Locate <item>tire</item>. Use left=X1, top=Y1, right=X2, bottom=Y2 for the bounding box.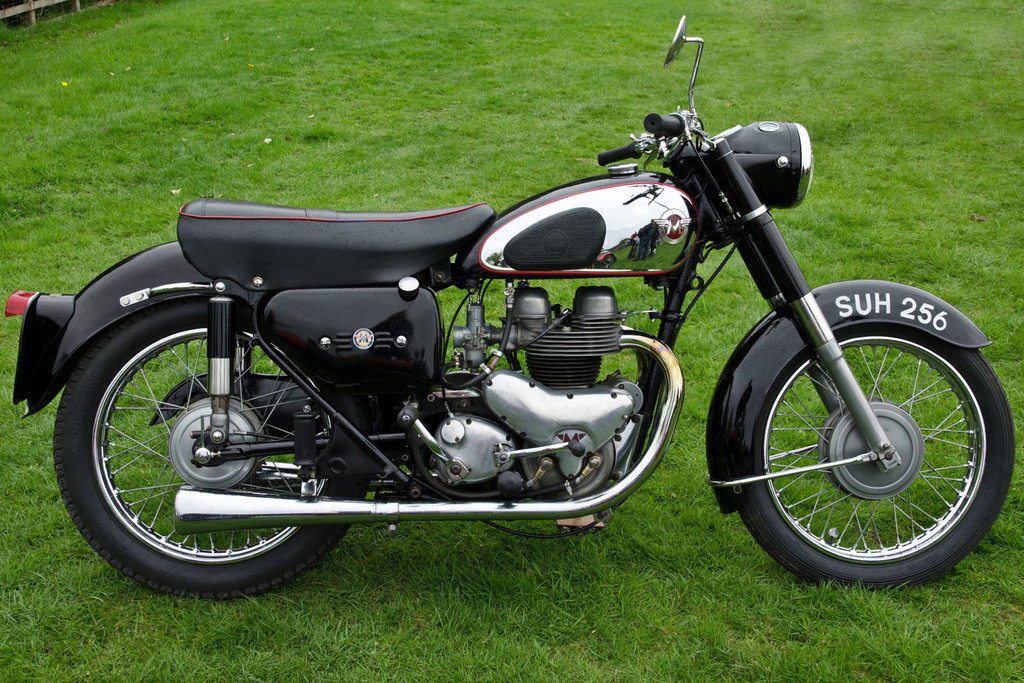
left=740, top=323, right=1014, bottom=592.
